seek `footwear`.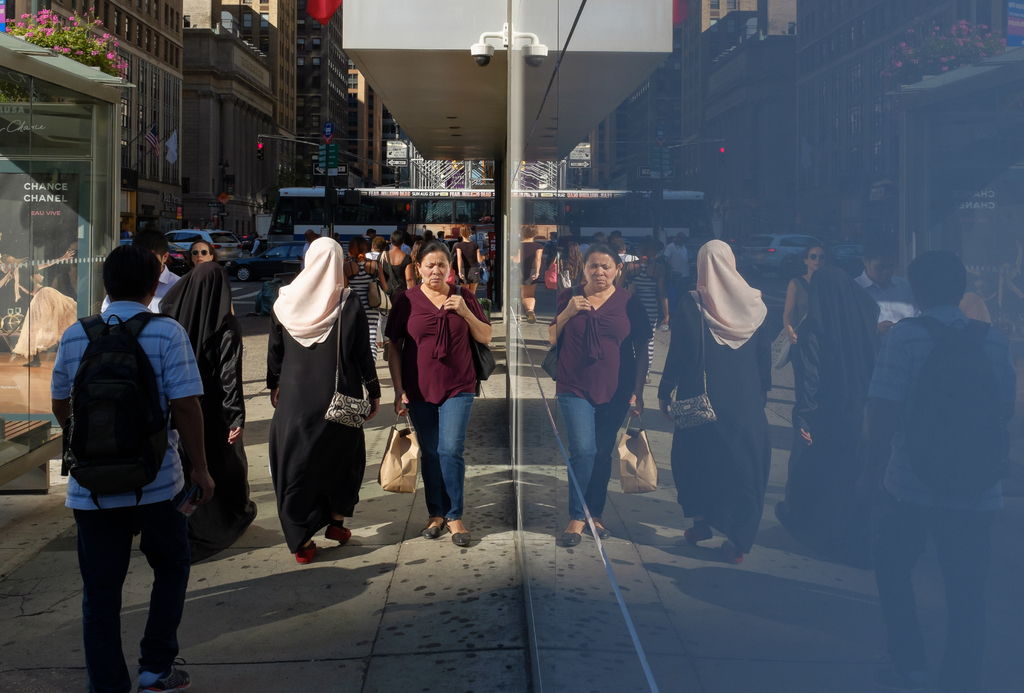
detection(327, 524, 352, 544).
